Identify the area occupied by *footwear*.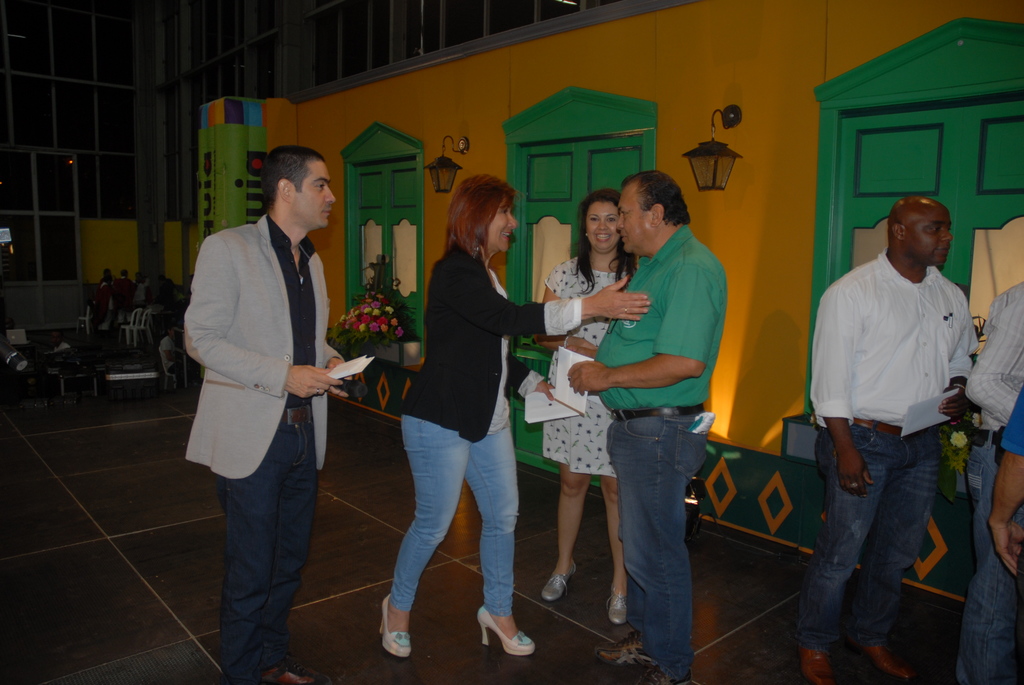
Area: box=[477, 602, 535, 656].
